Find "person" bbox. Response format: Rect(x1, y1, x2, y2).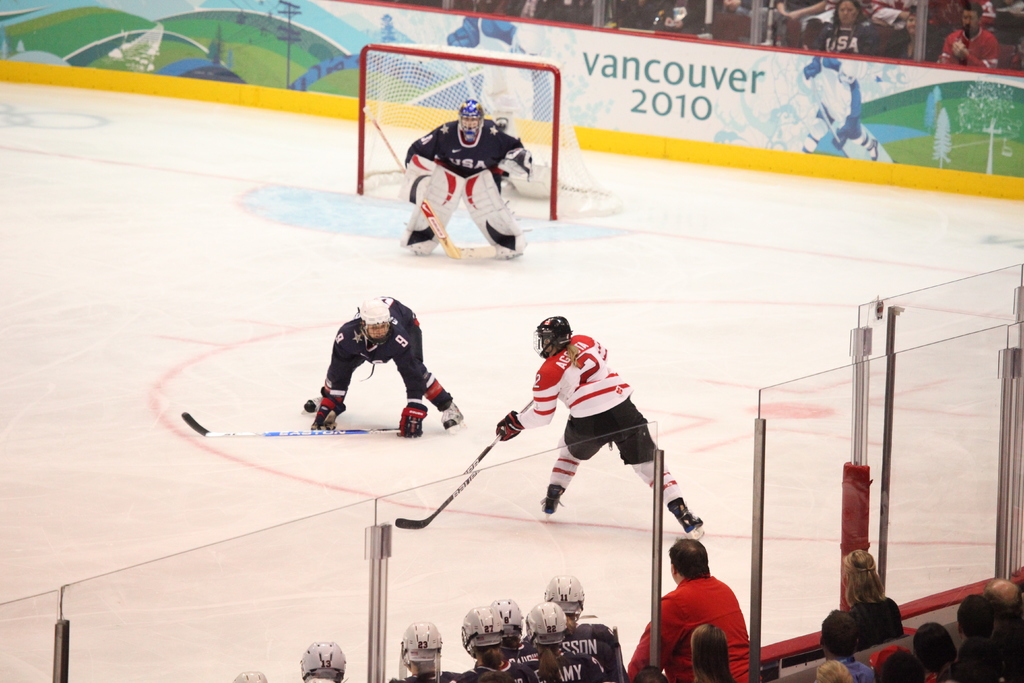
Rect(316, 288, 440, 450).
